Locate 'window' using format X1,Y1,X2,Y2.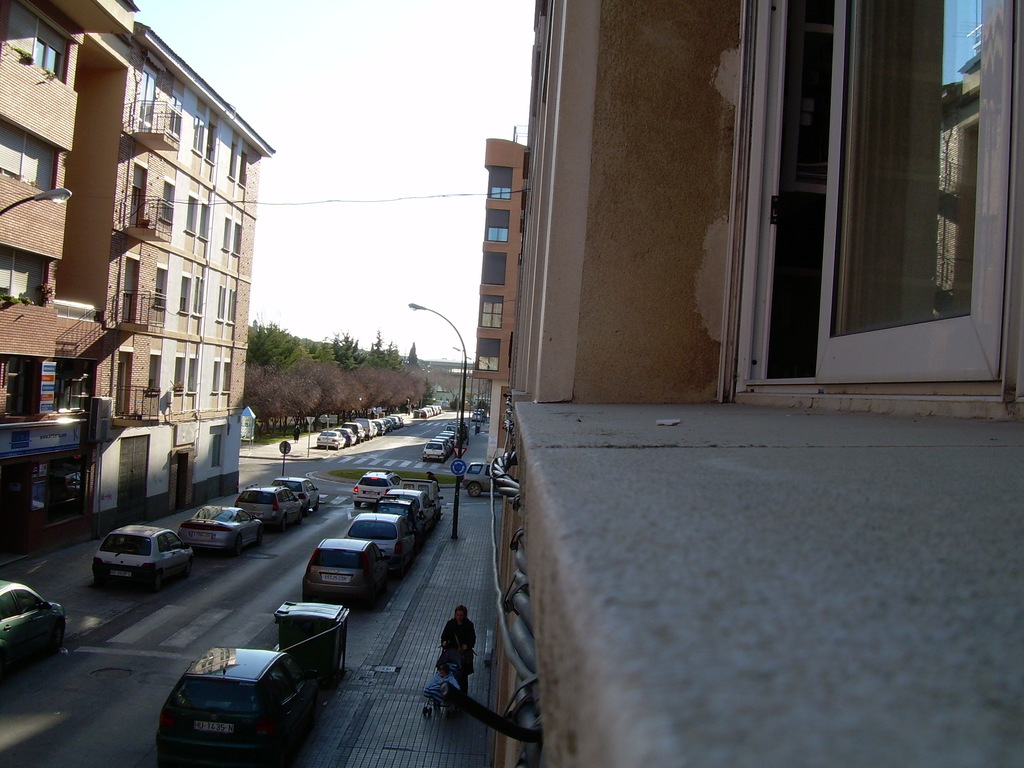
171,355,184,396.
